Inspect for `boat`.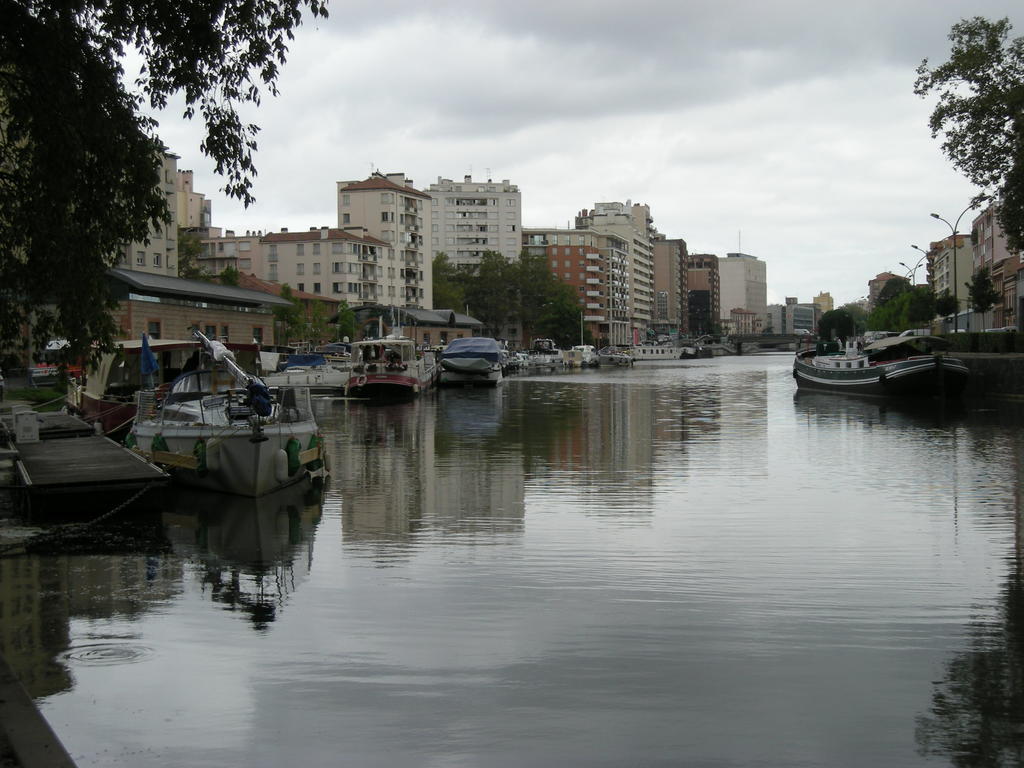
Inspection: left=527, top=334, right=570, bottom=366.
